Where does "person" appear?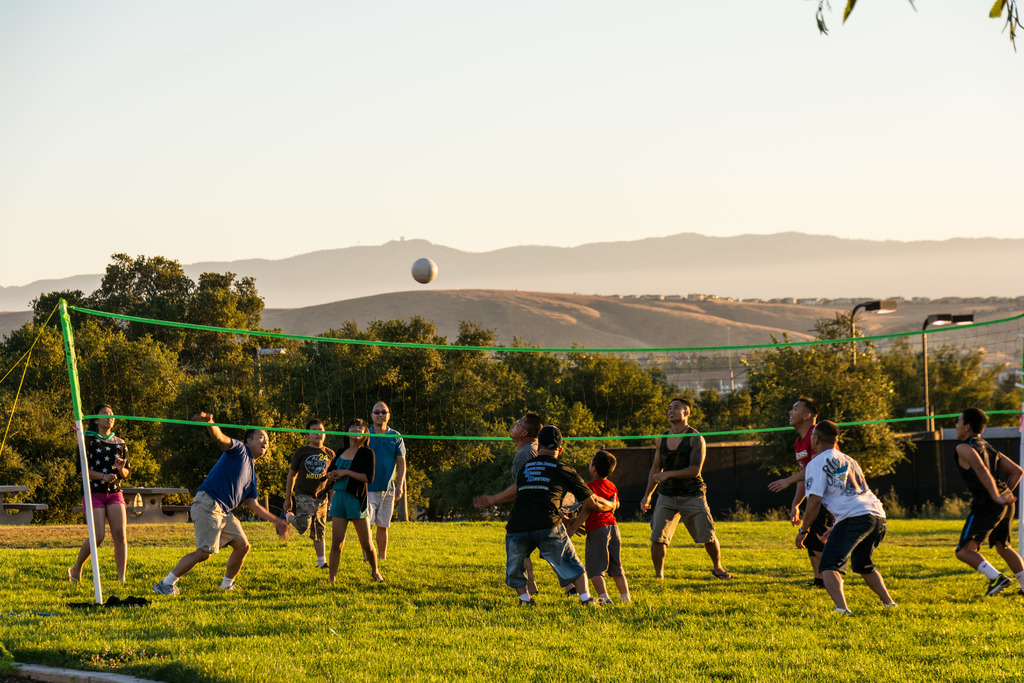
Appears at 957:407:1023:602.
